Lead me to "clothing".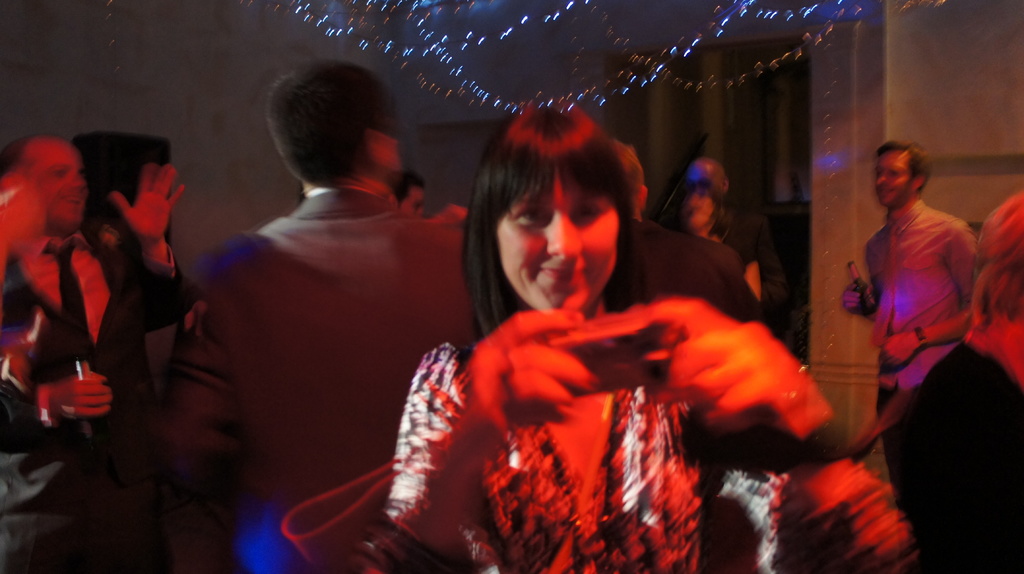
Lead to [148, 183, 481, 570].
